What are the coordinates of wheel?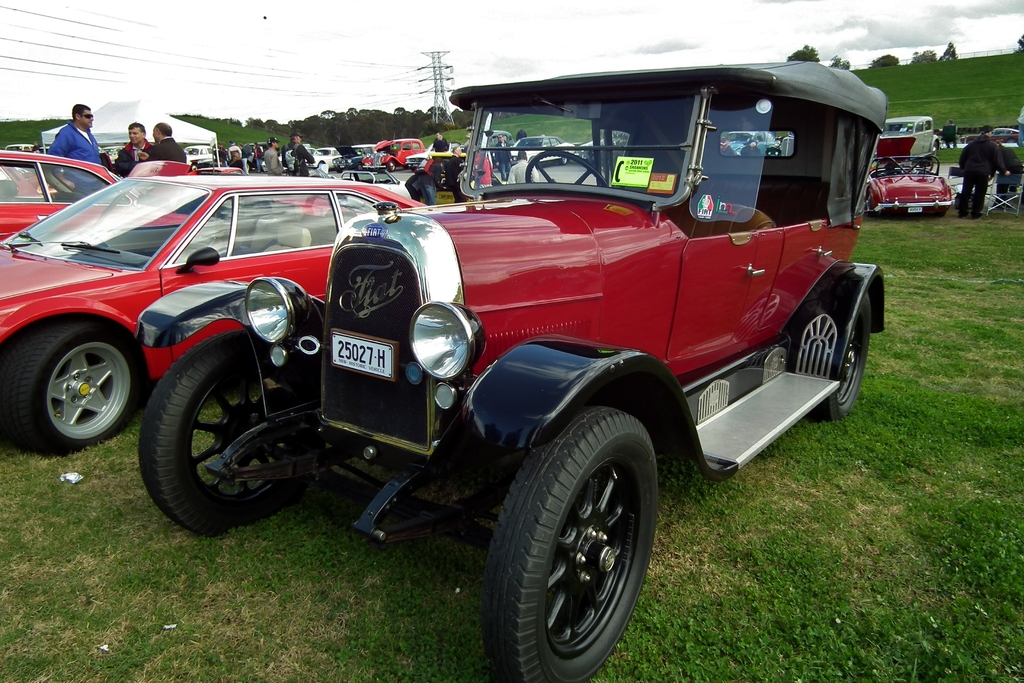
{"left": 190, "top": 163, "right": 196, "bottom": 170}.
